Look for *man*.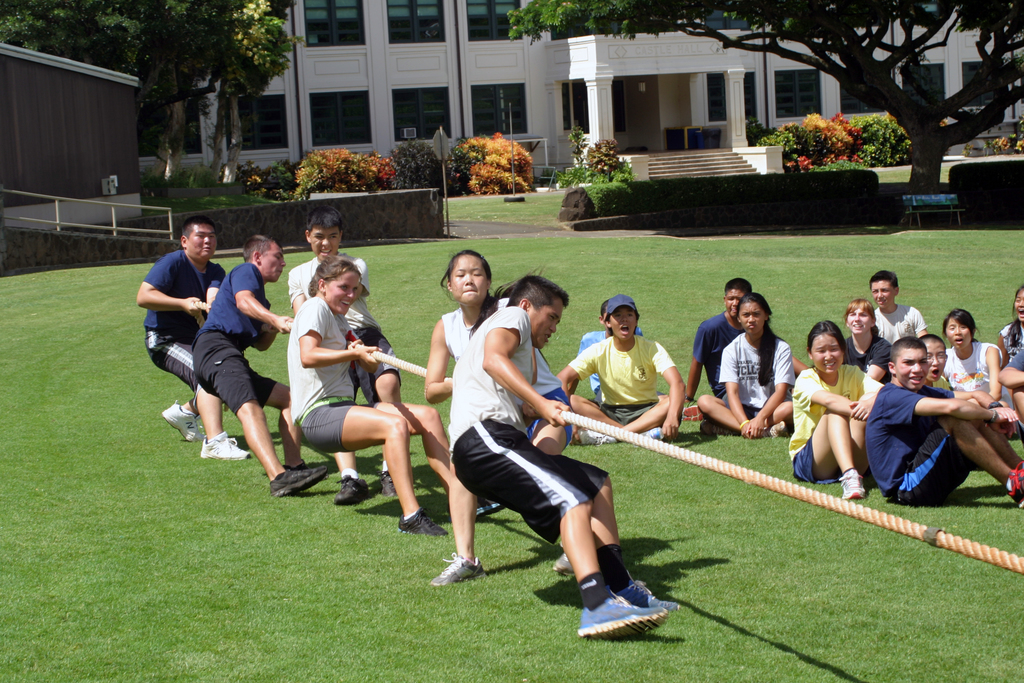
Found: bbox(129, 215, 298, 457).
